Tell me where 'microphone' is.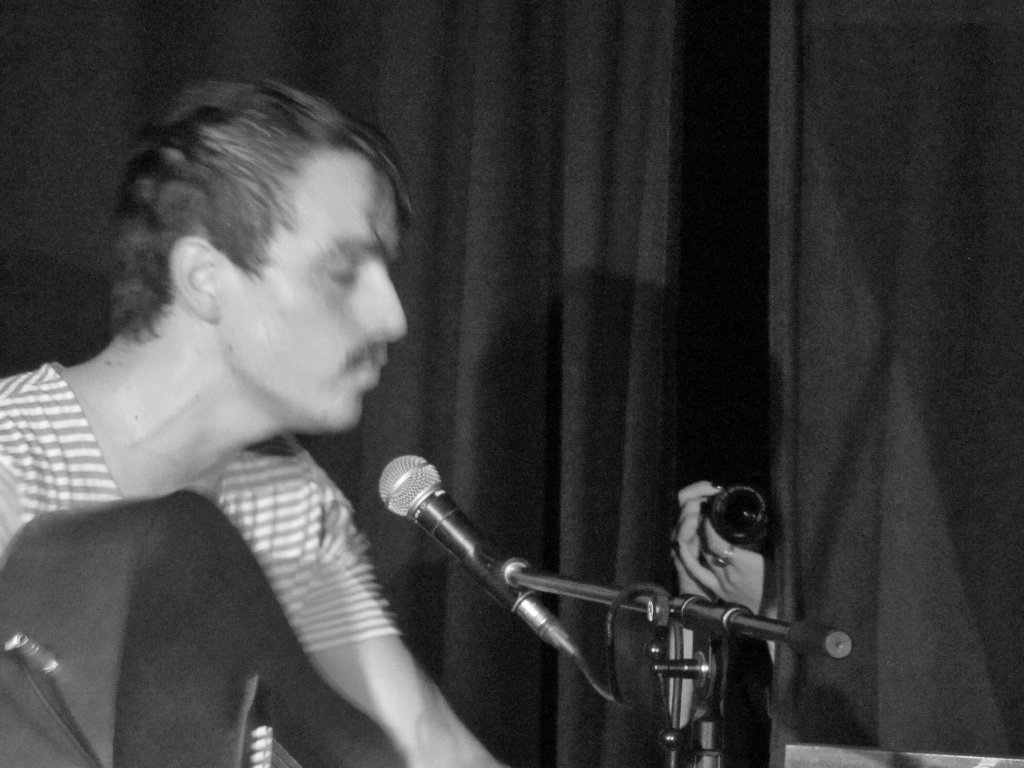
'microphone' is at select_region(369, 477, 630, 675).
